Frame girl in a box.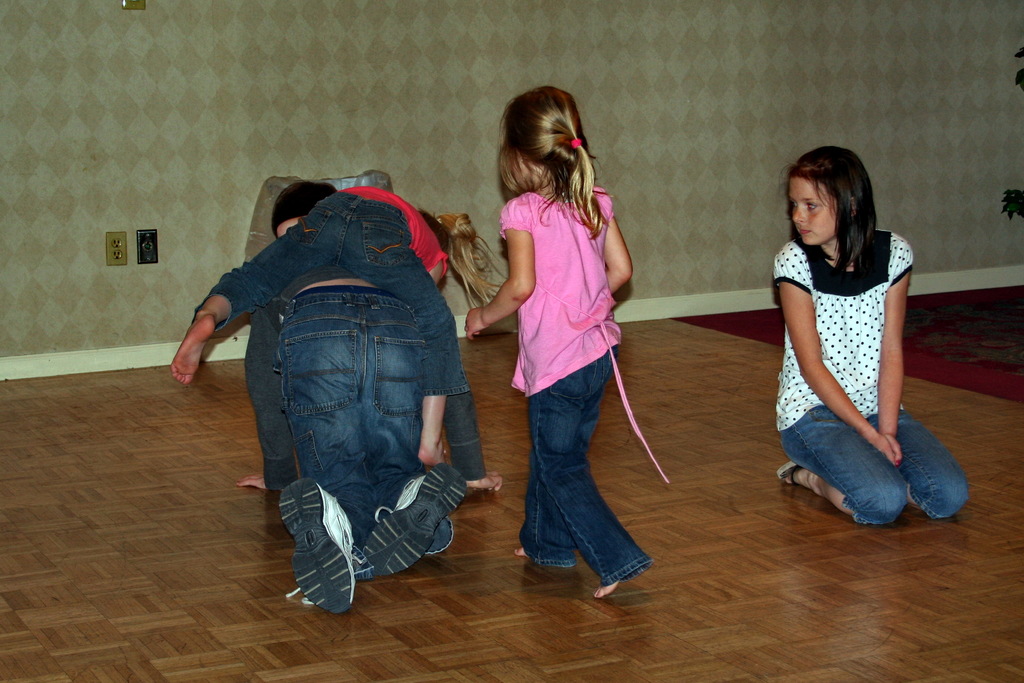
<box>168,182,511,471</box>.
